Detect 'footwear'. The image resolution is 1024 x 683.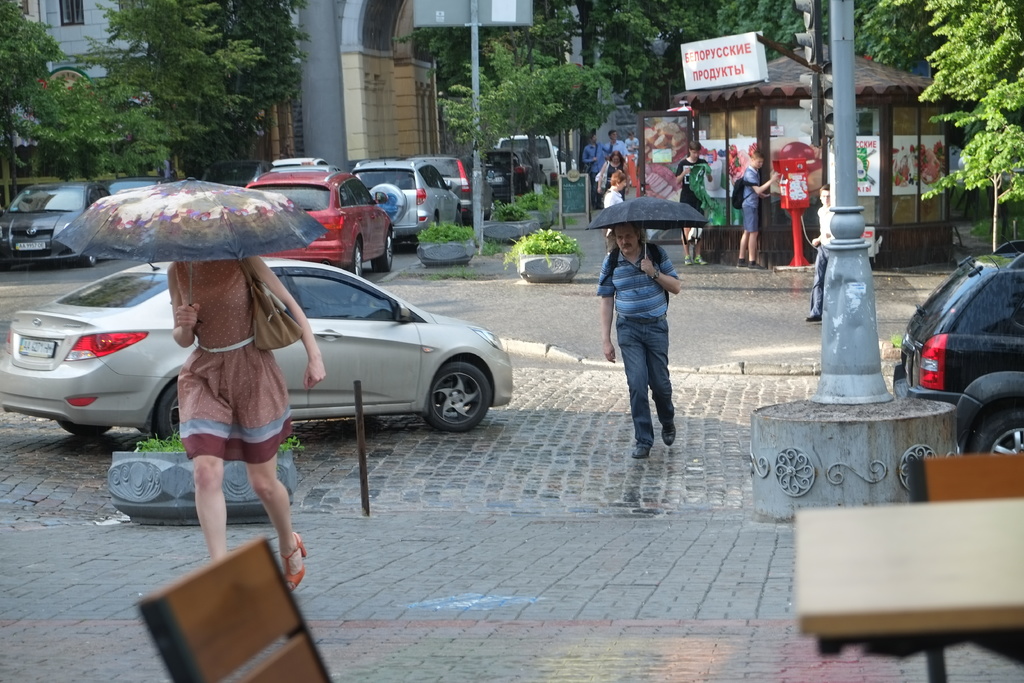
(x1=684, y1=256, x2=705, y2=265).
